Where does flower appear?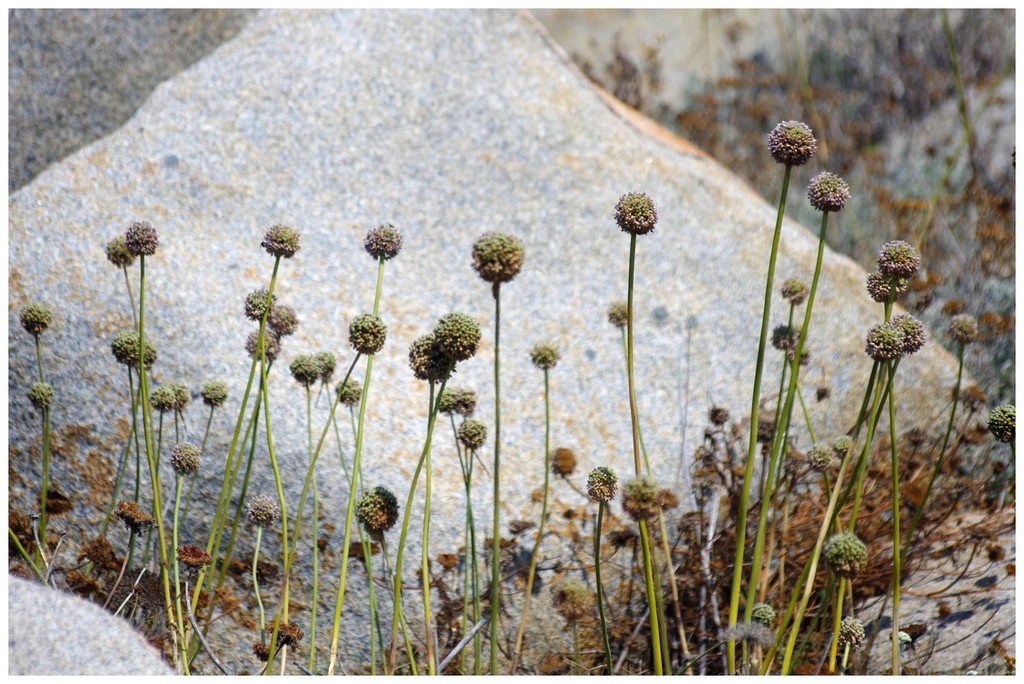
Appears at (x1=470, y1=230, x2=529, y2=289).
